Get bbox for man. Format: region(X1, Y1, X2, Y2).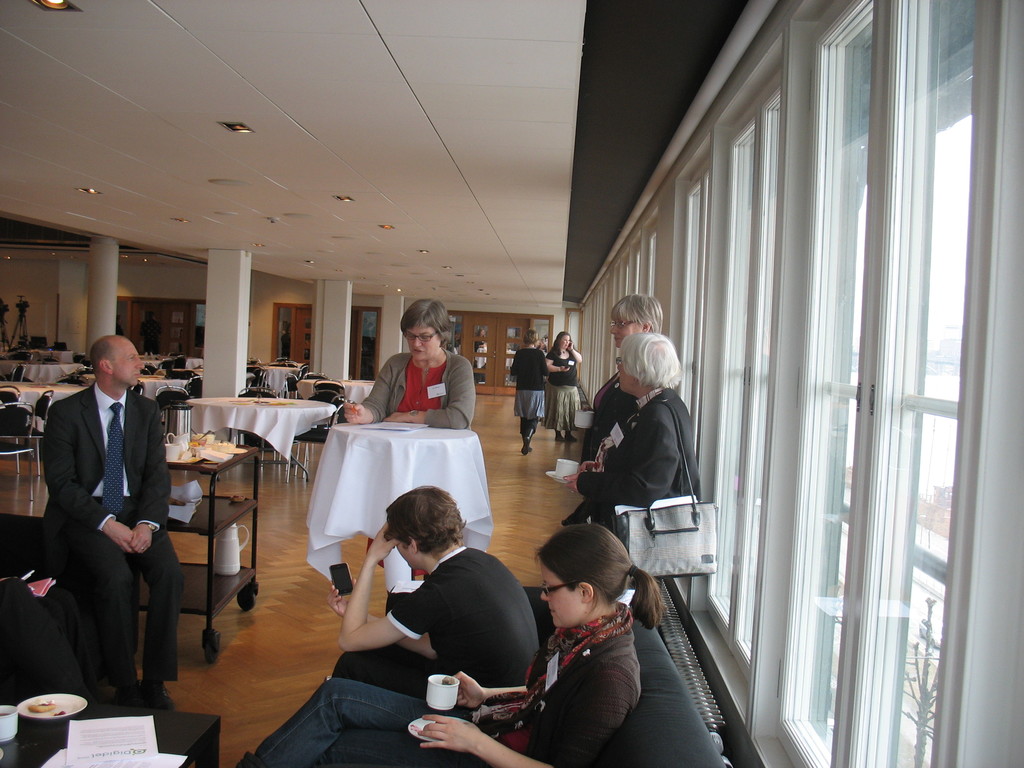
region(22, 310, 177, 718).
